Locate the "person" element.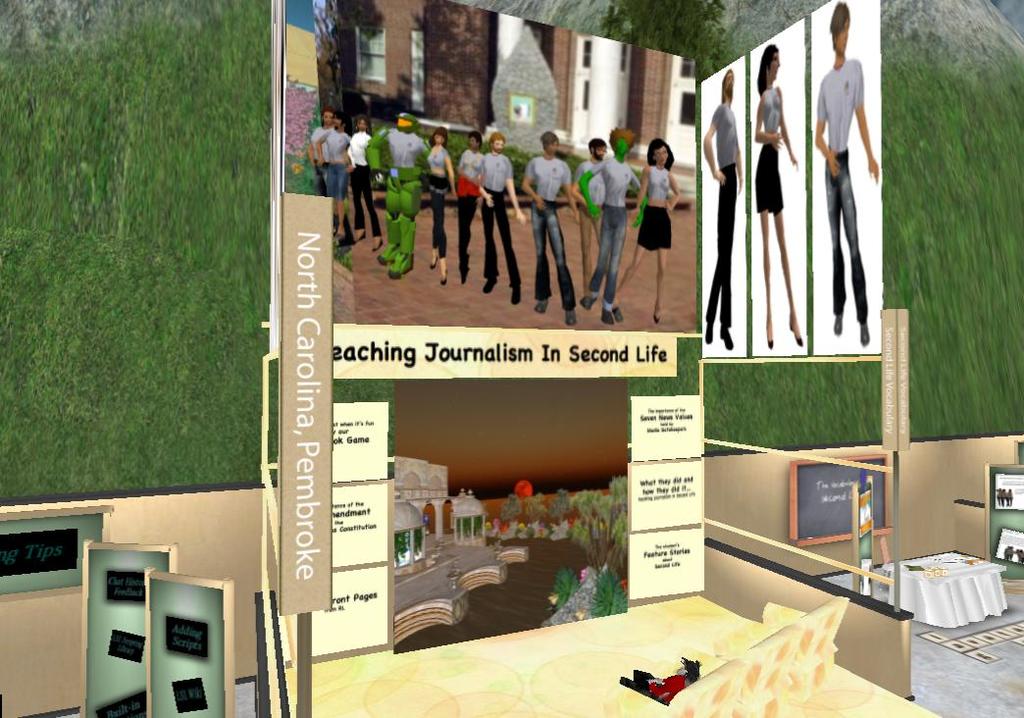
Element bbox: locate(423, 125, 456, 282).
